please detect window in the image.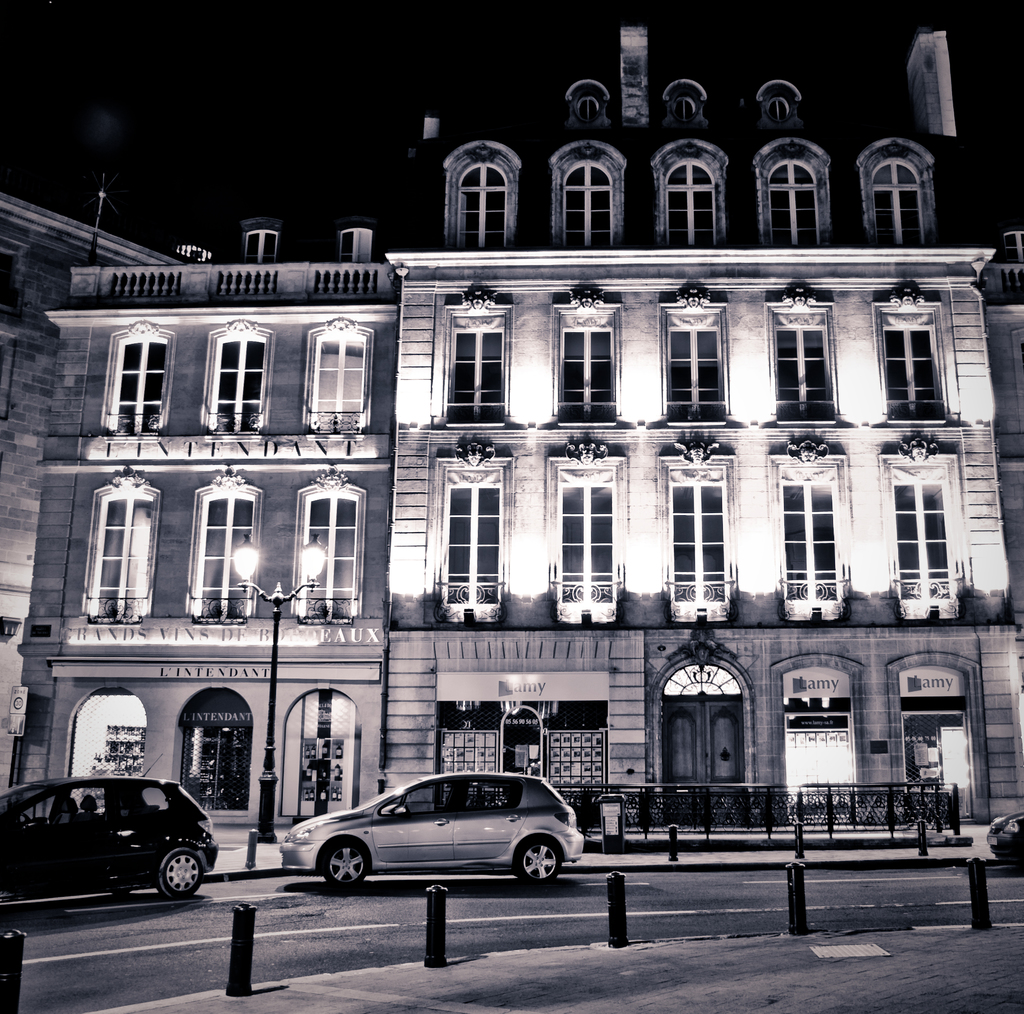
[left=764, top=160, right=818, bottom=259].
